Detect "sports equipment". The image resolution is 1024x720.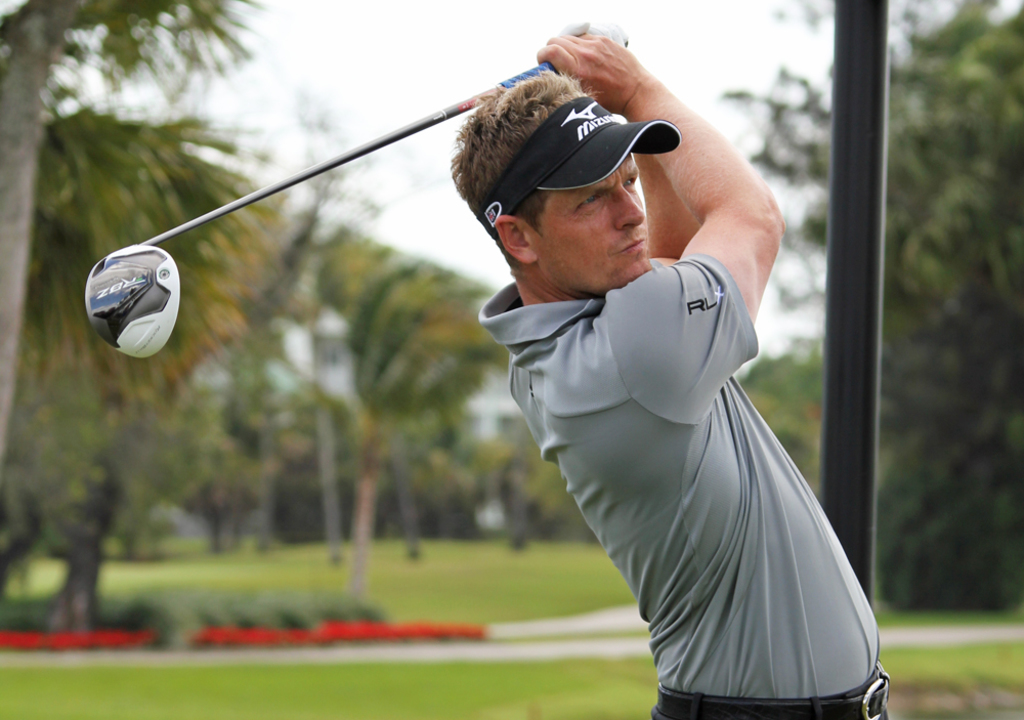
[left=80, top=63, right=558, bottom=362].
